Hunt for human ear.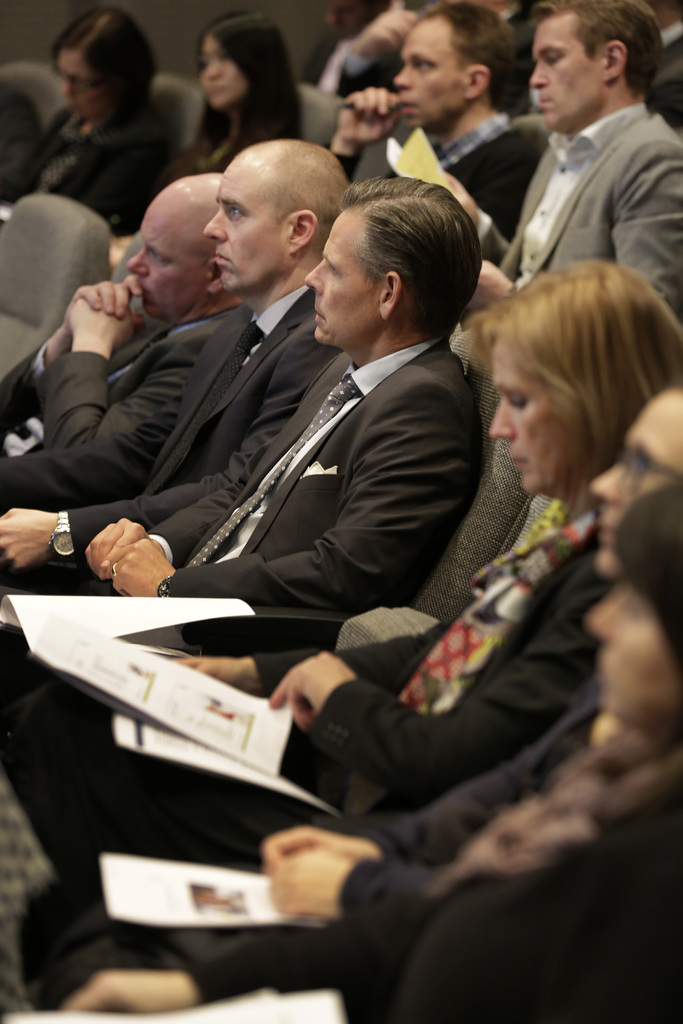
Hunted down at [left=602, top=42, right=628, bottom=78].
